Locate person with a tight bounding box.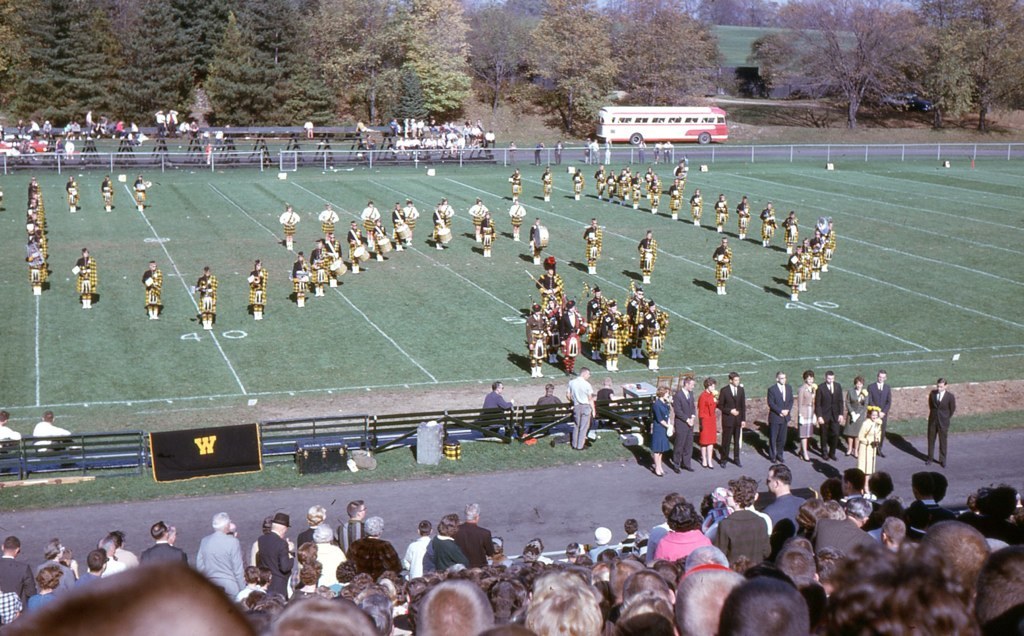
(left=250, top=261, right=267, bottom=323).
